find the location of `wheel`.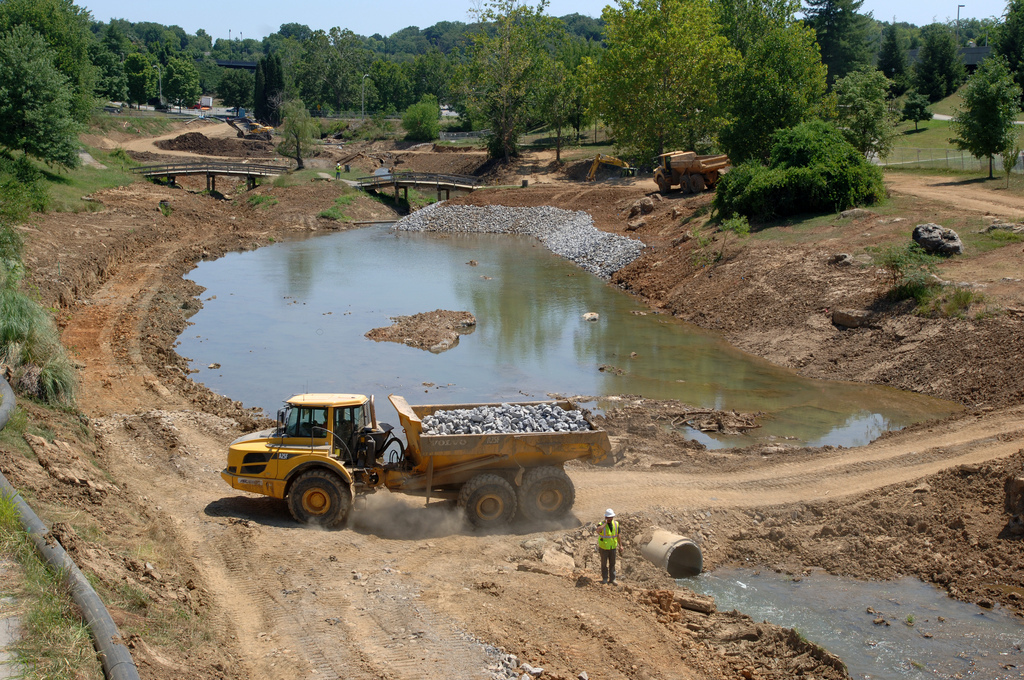
Location: rect(691, 174, 702, 193).
